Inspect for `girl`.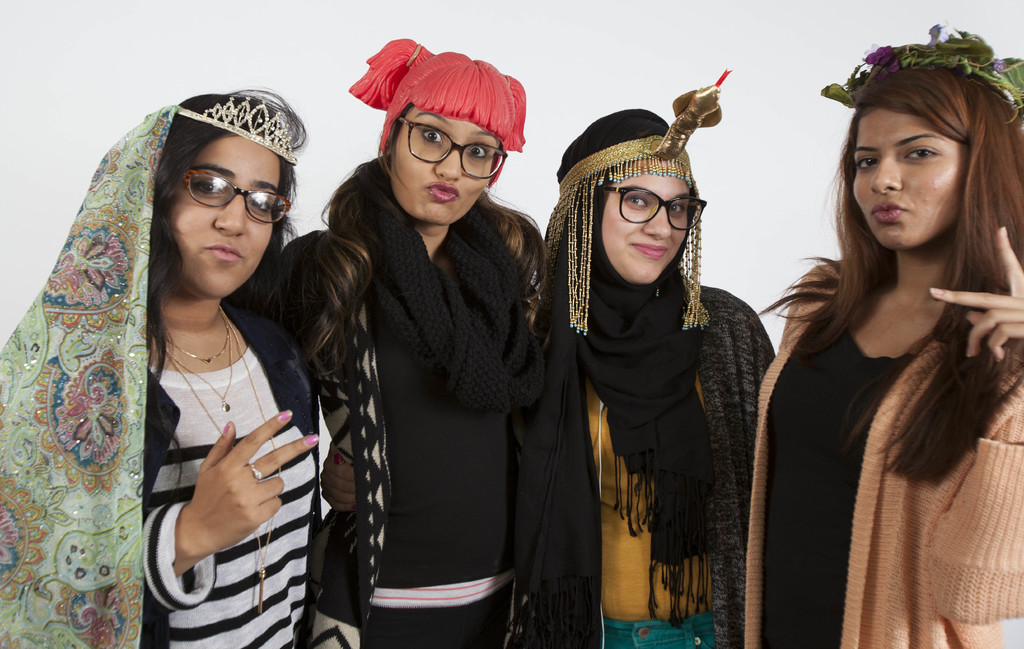
Inspection: x1=519, y1=105, x2=780, y2=648.
